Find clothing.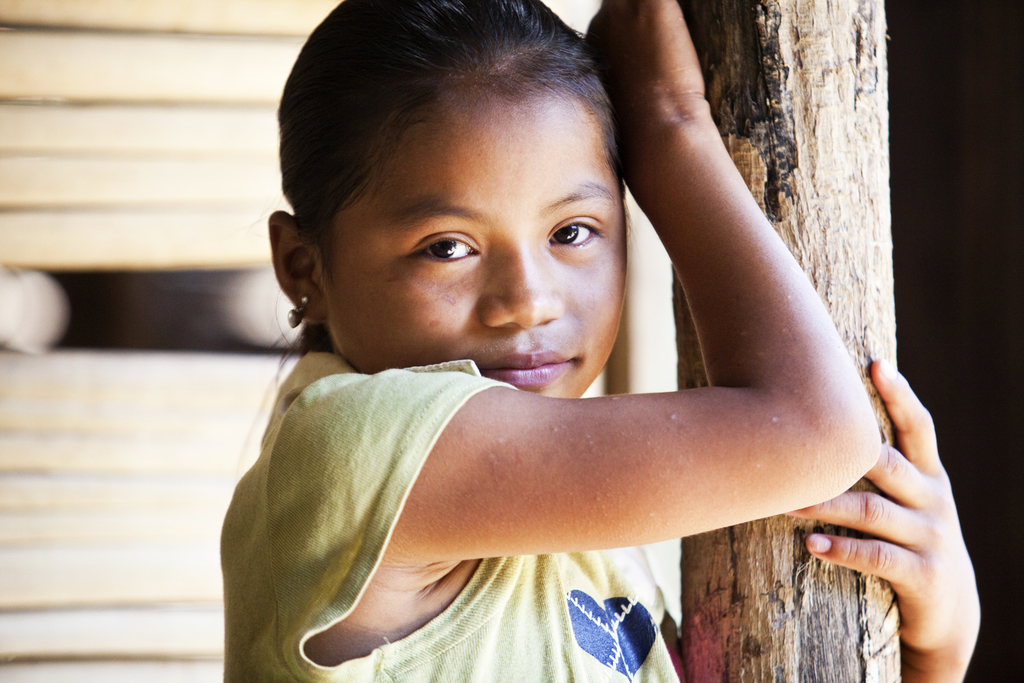
rect(211, 324, 657, 661).
